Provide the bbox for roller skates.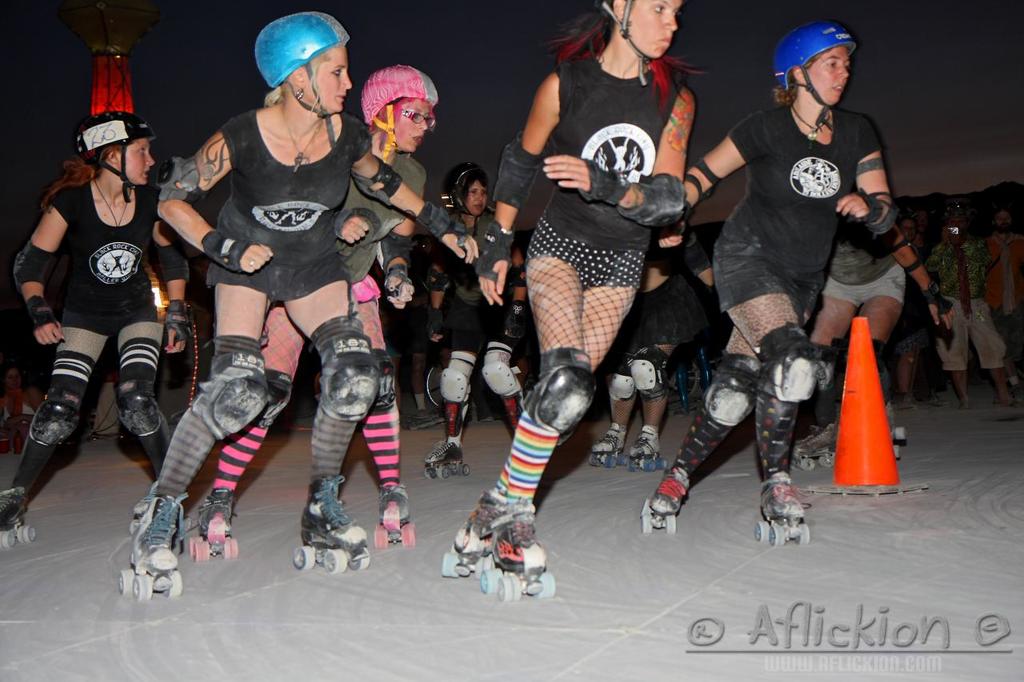
l=441, t=489, r=506, b=580.
